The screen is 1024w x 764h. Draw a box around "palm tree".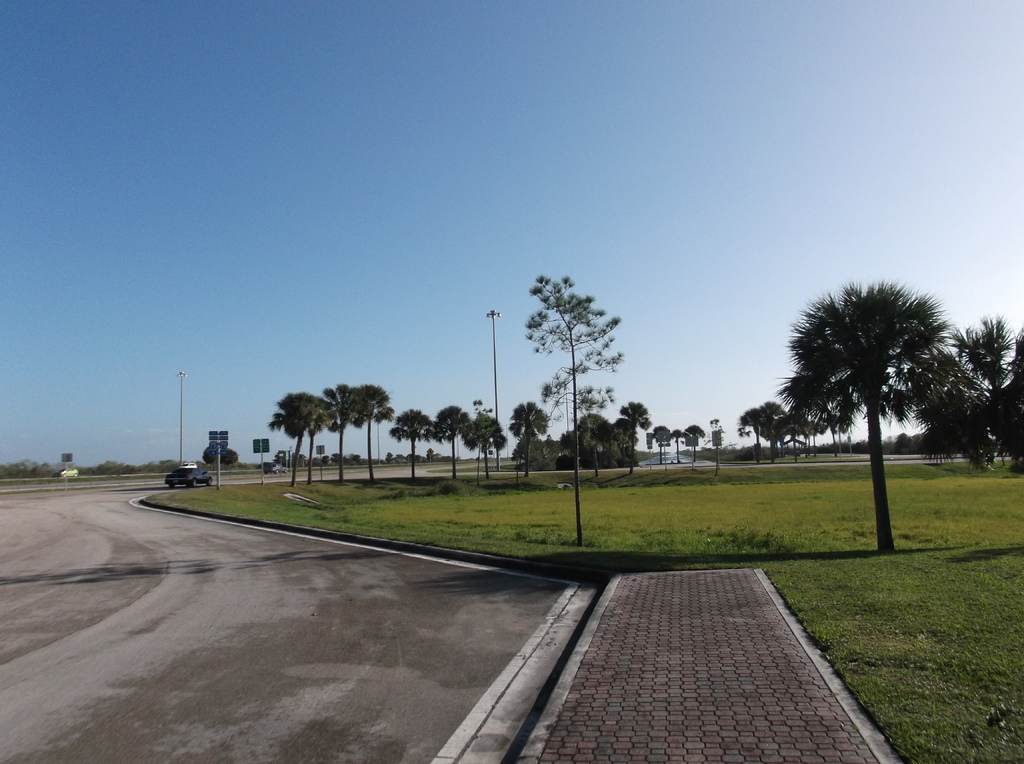
detection(507, 386, 547, 468).
